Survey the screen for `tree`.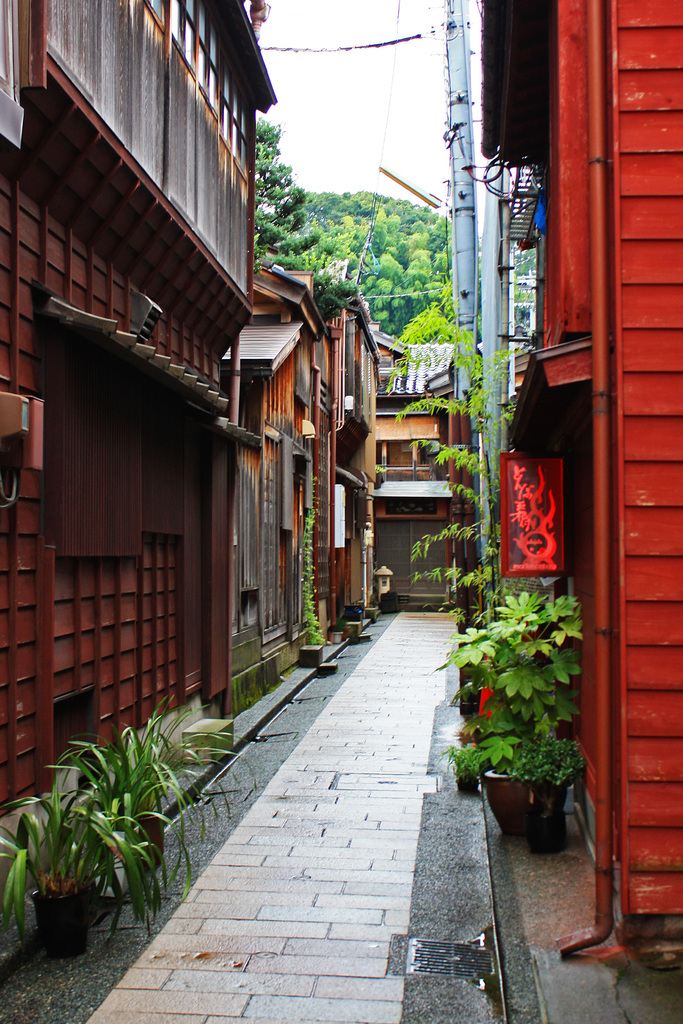
Survey found: [252,114,326,278].
